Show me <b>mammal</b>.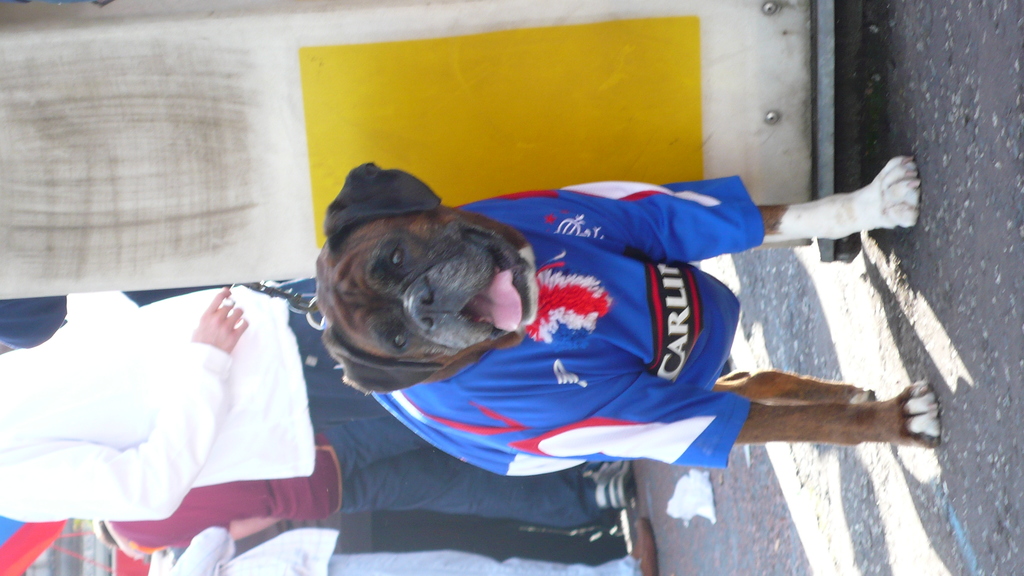
<b>mammal</b> is here: <bbox>0, 294, 428, 531</bbox>.
